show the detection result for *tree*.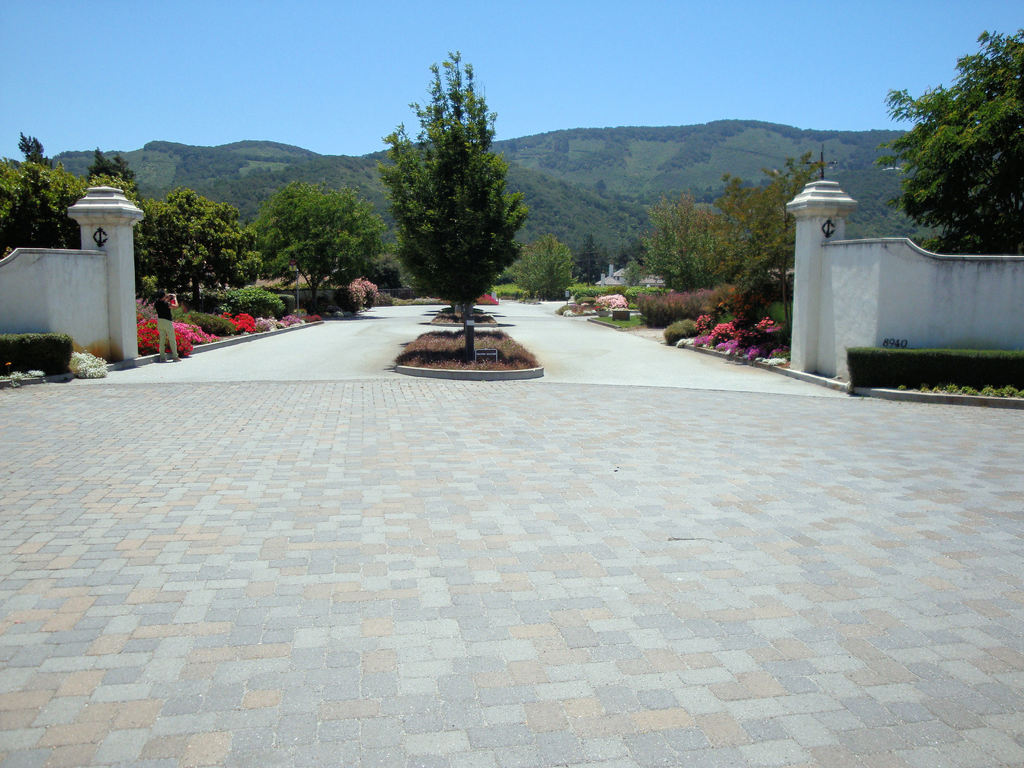
crop(375, 44, 527, 363).
